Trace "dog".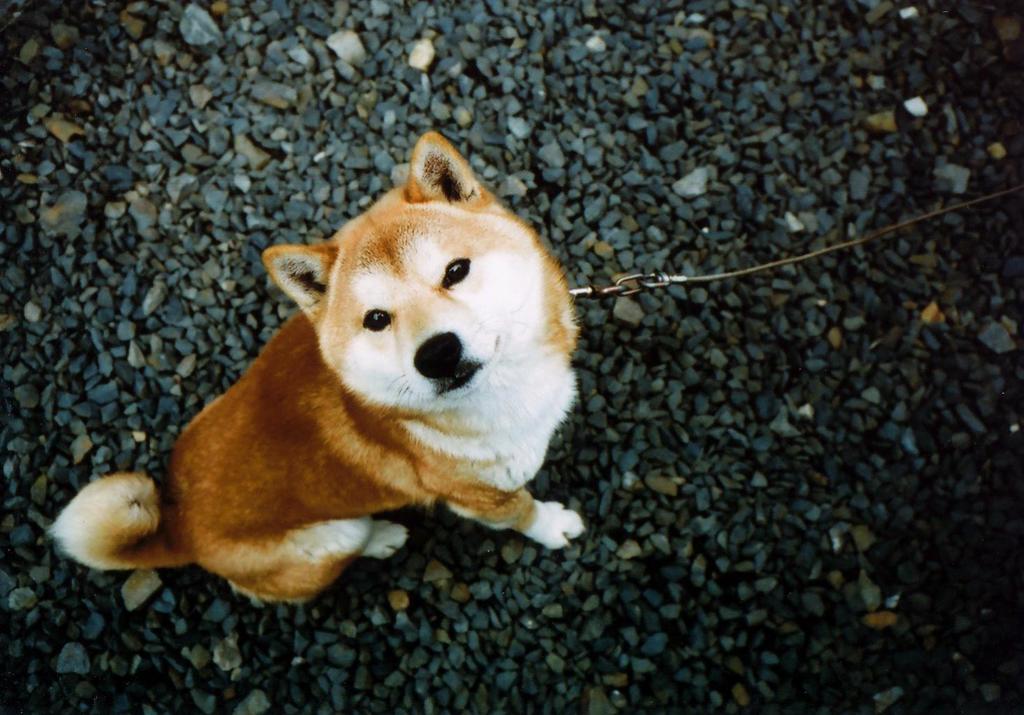
Traced to {"left": 40, "top": 127, "right": 588, "bottom": 603}.
